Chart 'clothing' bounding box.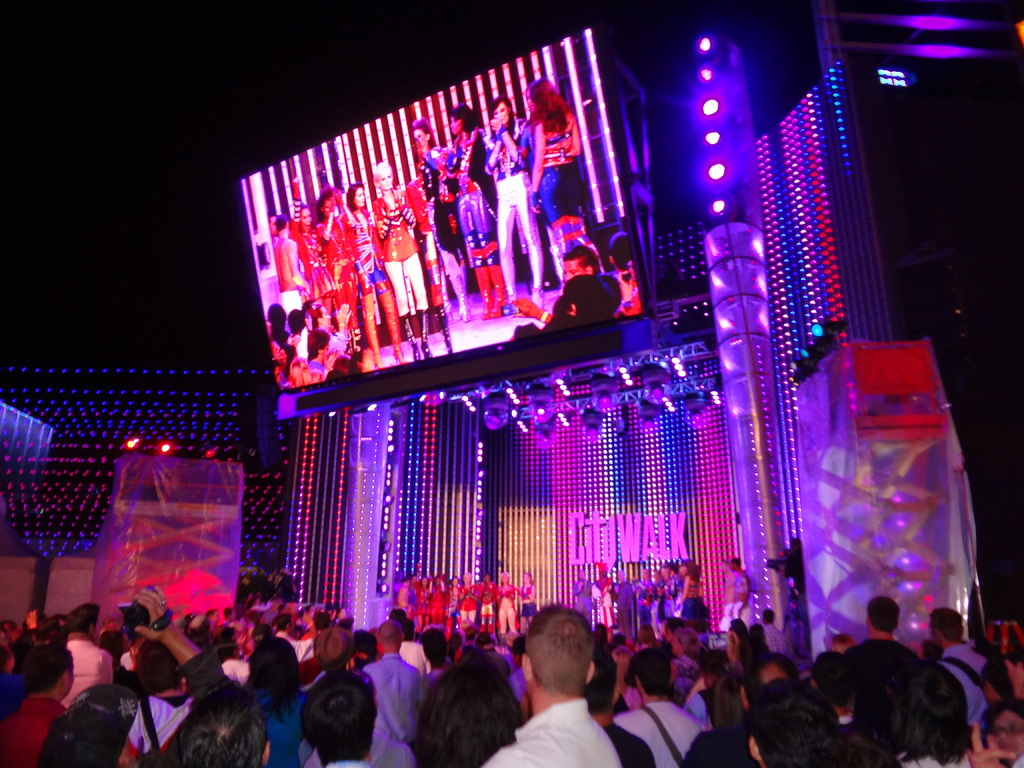
Charted: 307:202:370:336.
